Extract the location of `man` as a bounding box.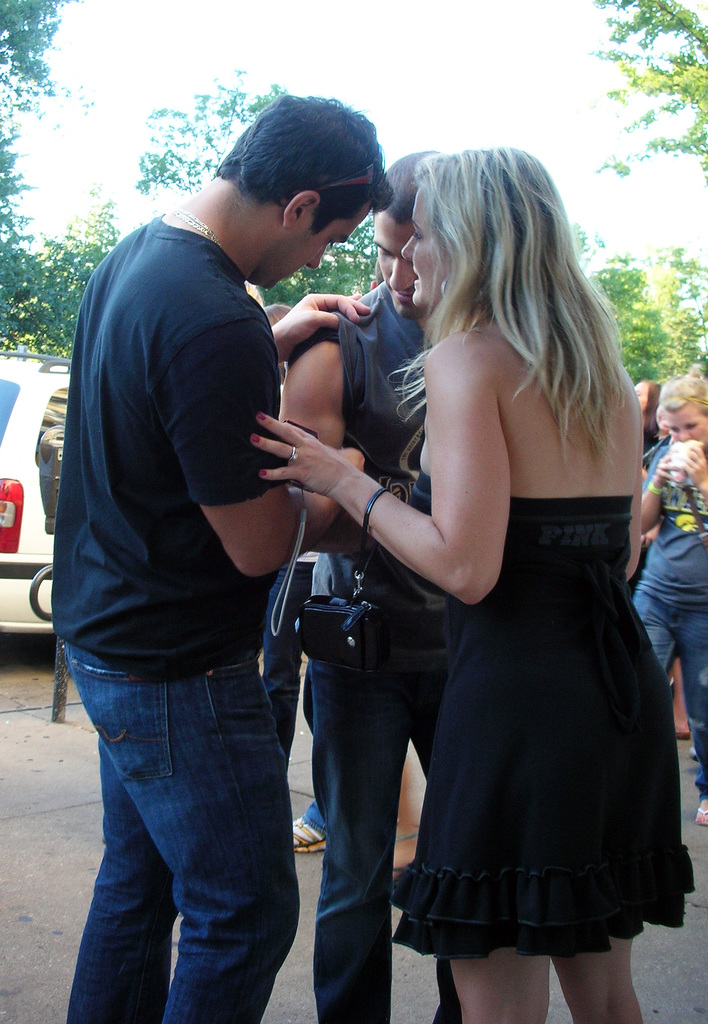
(45,96,374,1023).
